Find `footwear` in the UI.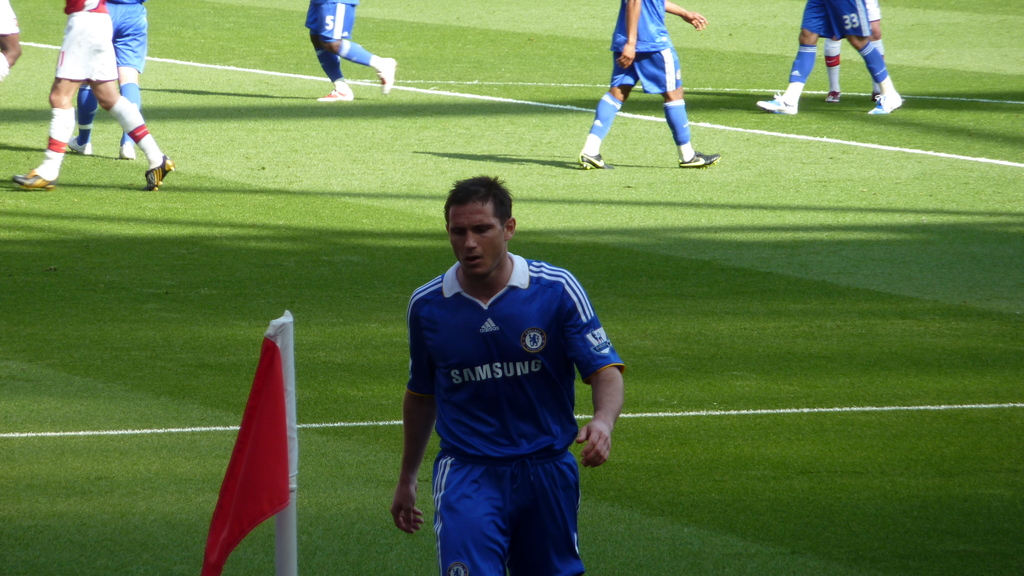
UI element at pyautogui.locateOnScreen(671, 150, 725, 172).
